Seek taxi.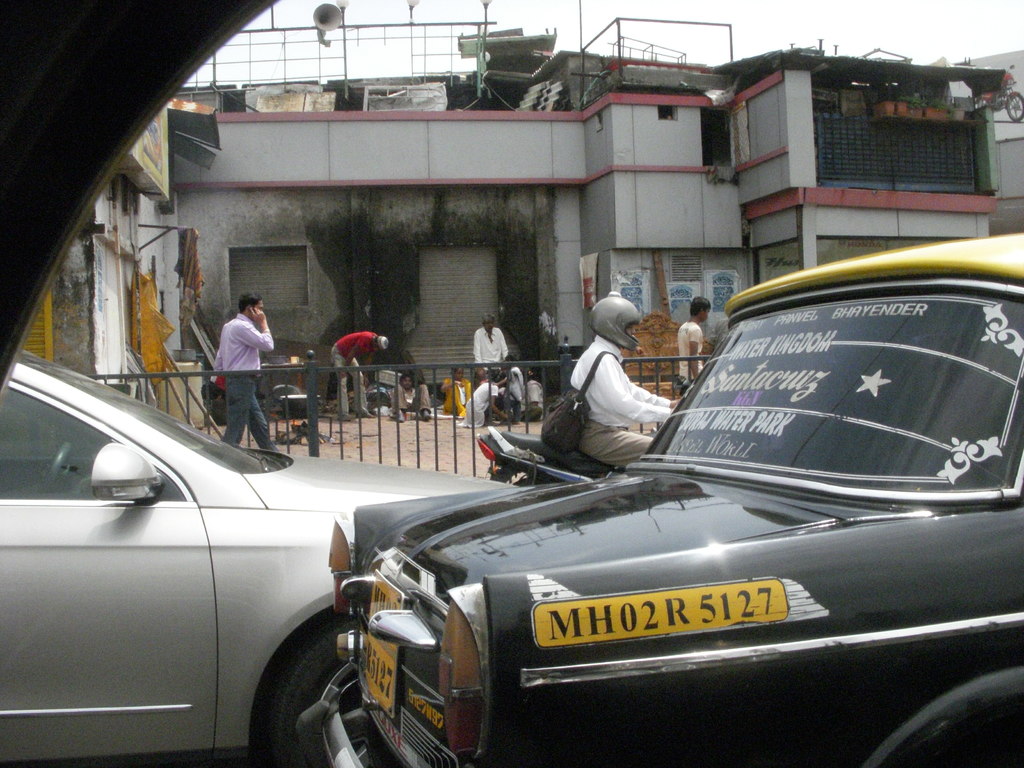
326:328:993:733.
